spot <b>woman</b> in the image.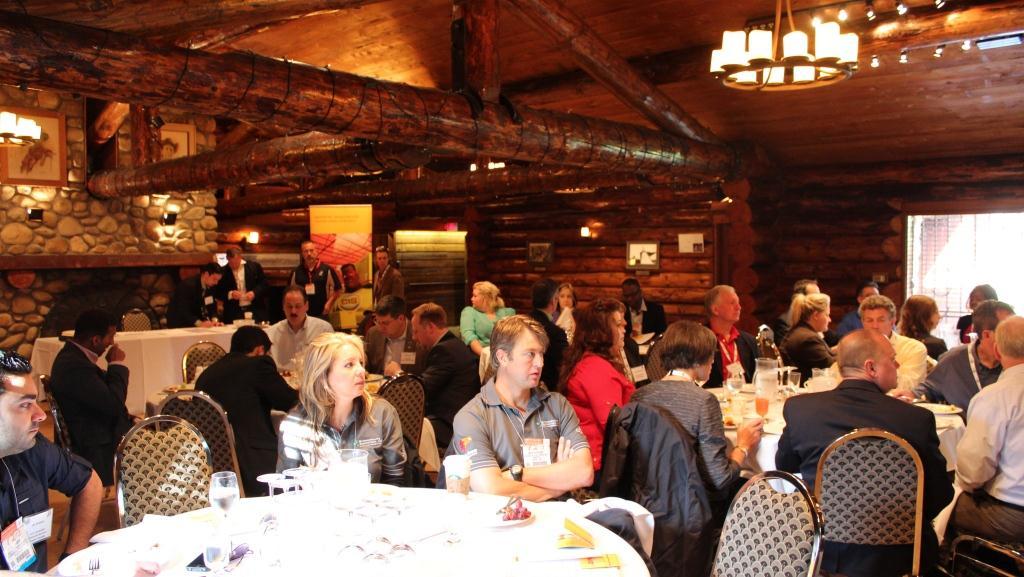
<b>woman</b> found at region(897, 293, 949, 366).
